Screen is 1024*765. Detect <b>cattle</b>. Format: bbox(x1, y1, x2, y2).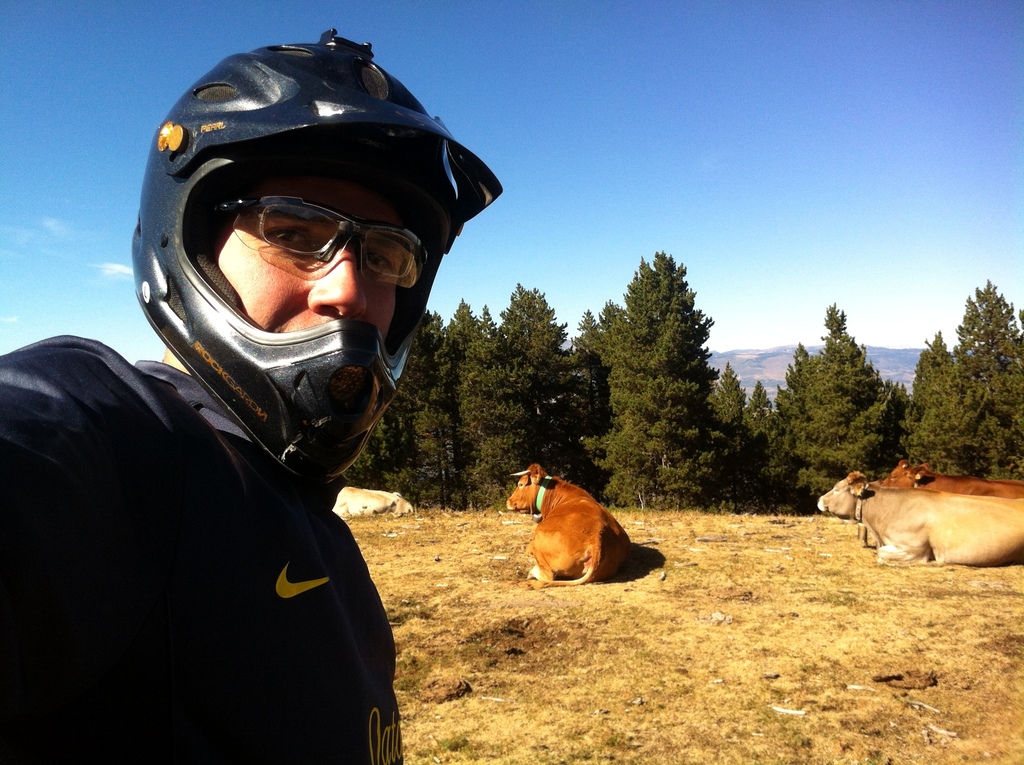
bbox(820, 465, 1023, 566).
